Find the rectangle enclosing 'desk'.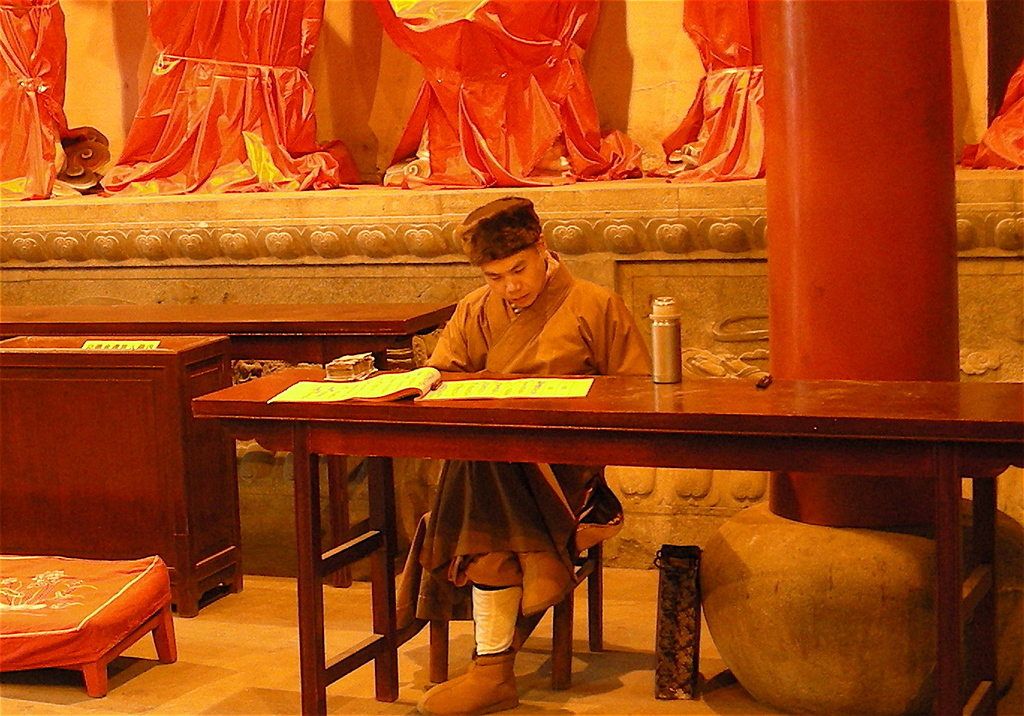
Rect(192, 368, 1023, 715).
